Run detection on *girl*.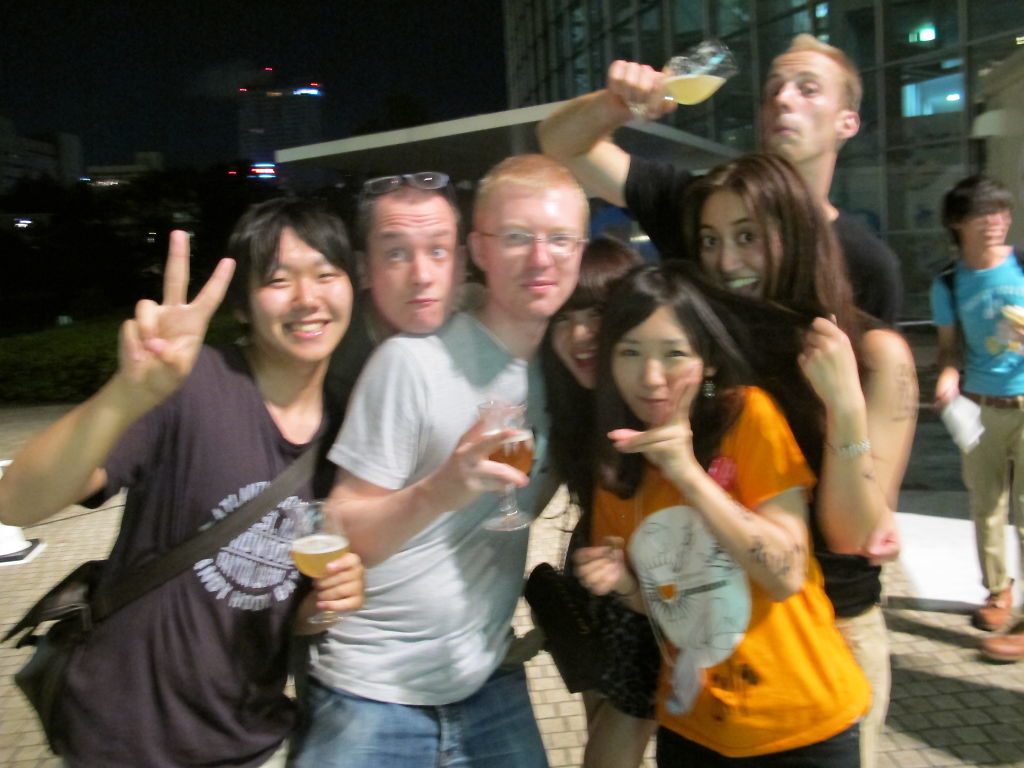
Result: pyautogui.locateOnScreen(545, 235, 639, 765).
